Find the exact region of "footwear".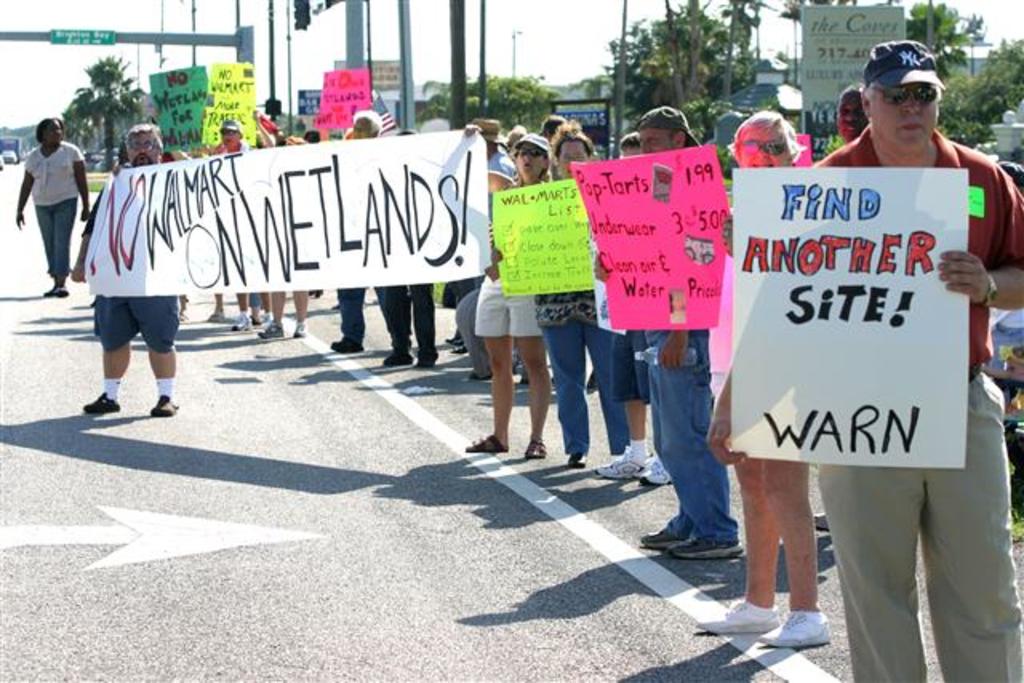
Exact region: <region>339, 338, 366, 355</region>.
